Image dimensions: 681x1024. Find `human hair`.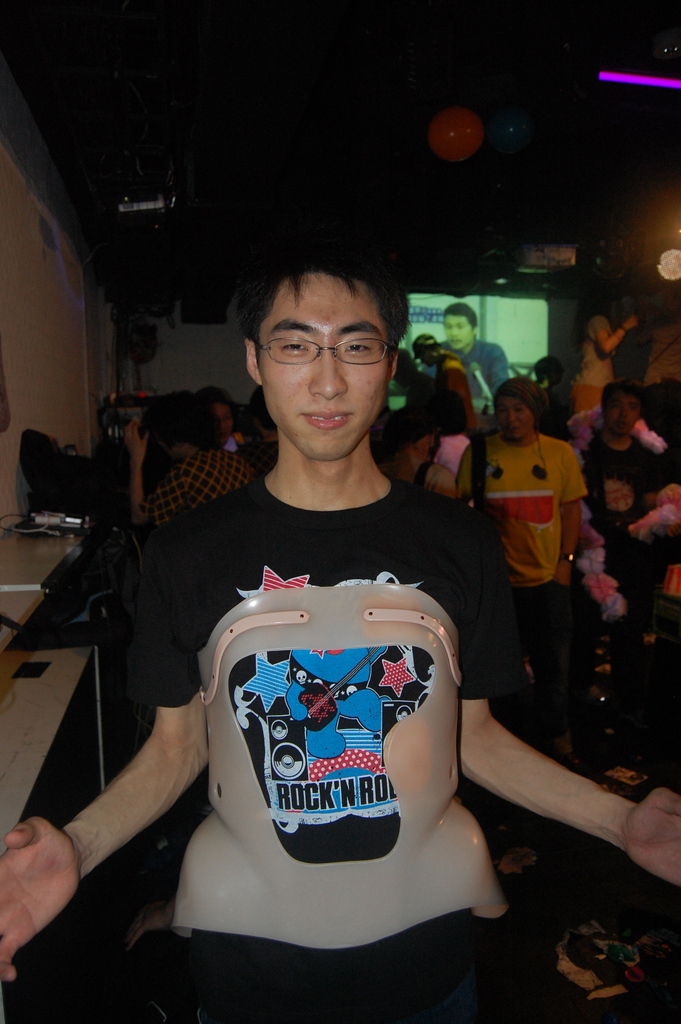
box=[601, 376, 644, 419].
